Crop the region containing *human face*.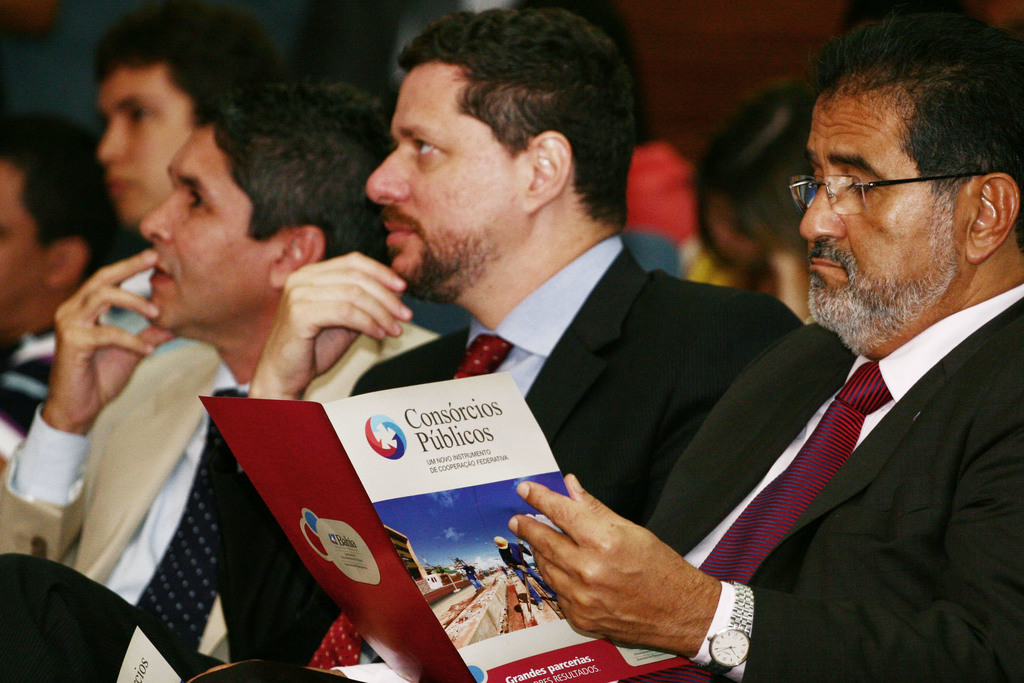
Crop region: bbox=[366, 67, 529, 293].
